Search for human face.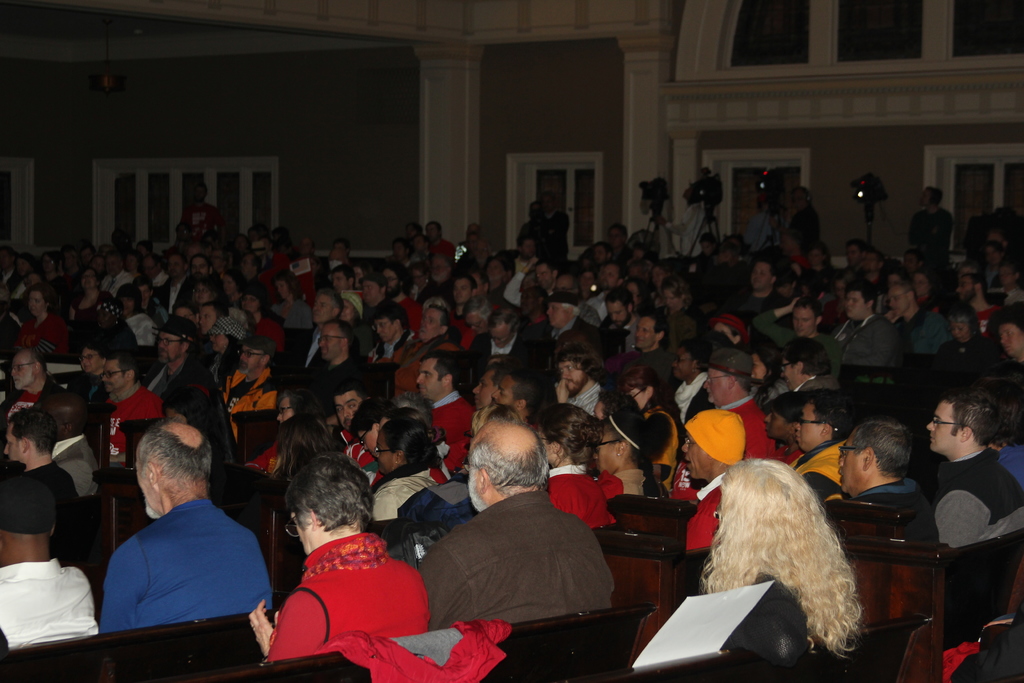
Found at 629,386,644,405.
